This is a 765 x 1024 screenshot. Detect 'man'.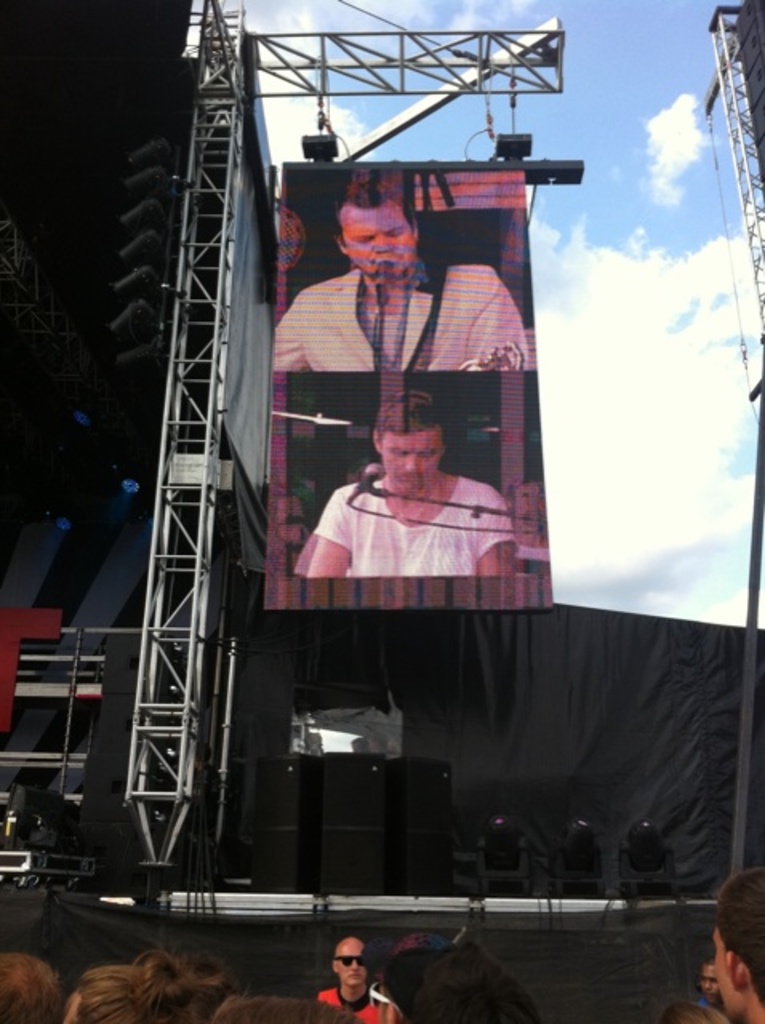
Rect(314, 938, 399, 1016).
